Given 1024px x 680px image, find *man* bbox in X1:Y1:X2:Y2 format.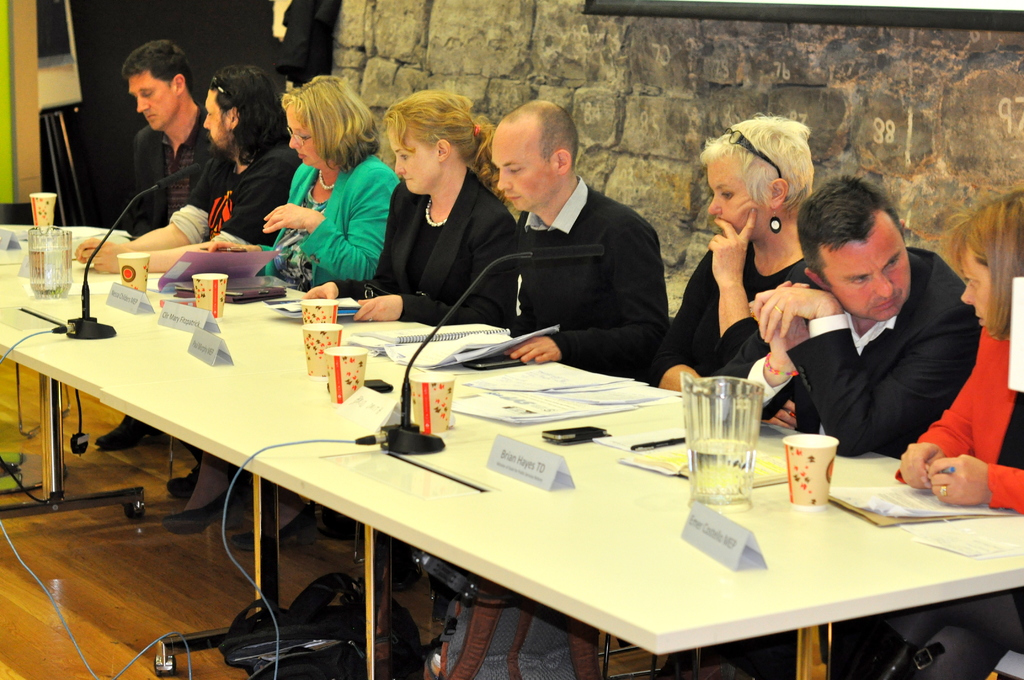
718:171:993:457.
